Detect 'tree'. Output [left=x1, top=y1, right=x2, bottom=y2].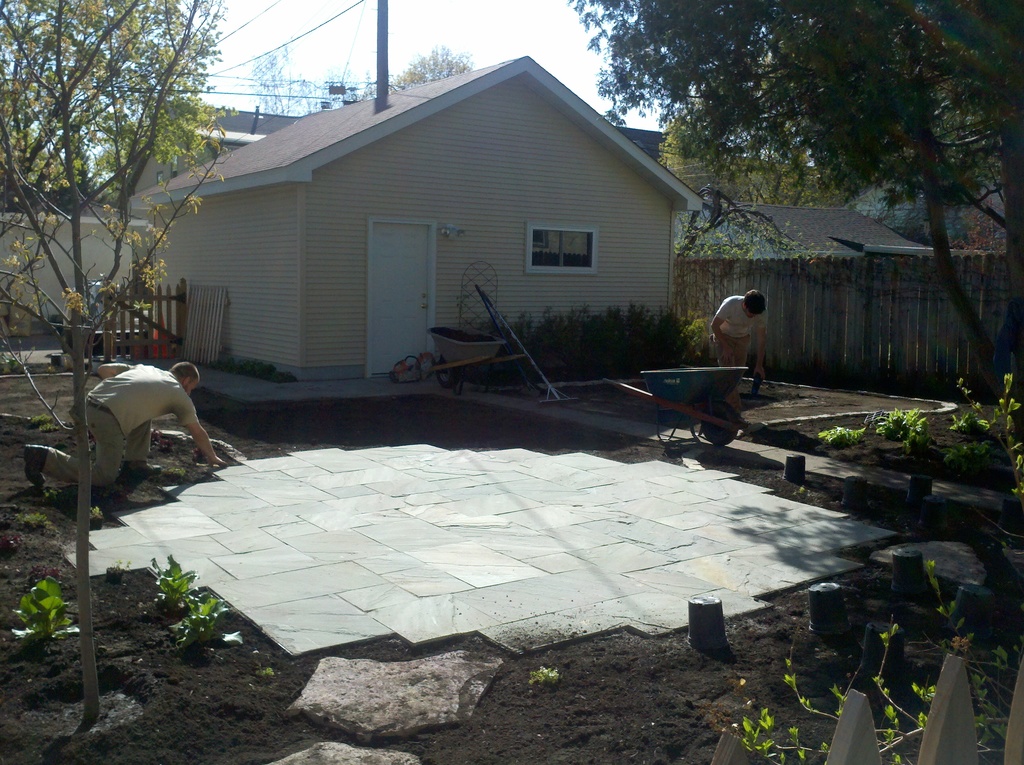
[left=554, top=0, right=1023, bottom=415].
